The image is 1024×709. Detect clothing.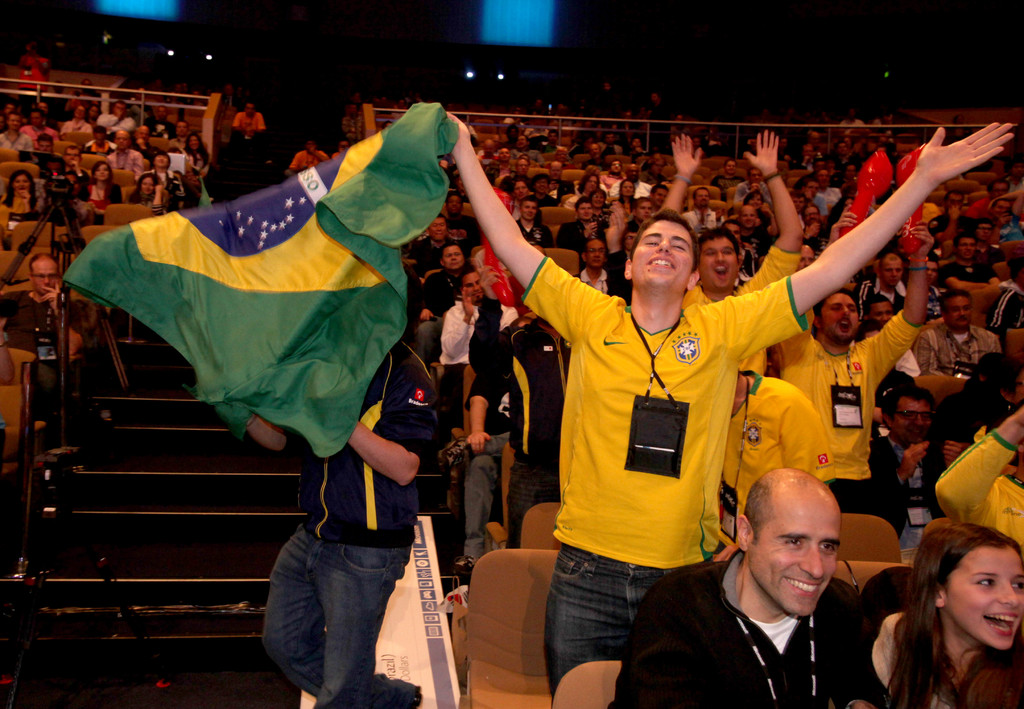
Detection: select_region(599, 561, 908, 708).
